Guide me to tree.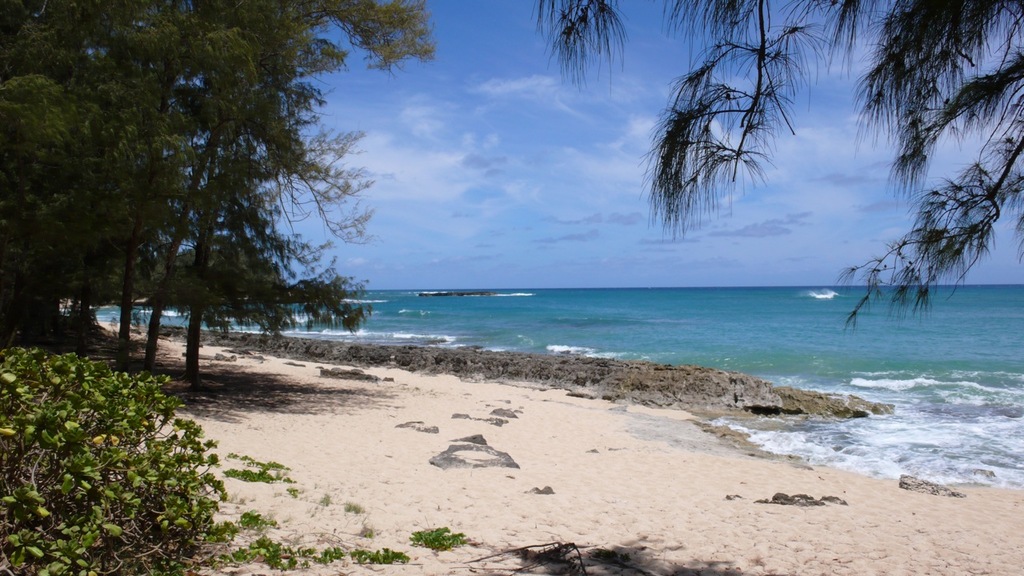
Guidance: <region>519, 0, 1023, 332</region>.
